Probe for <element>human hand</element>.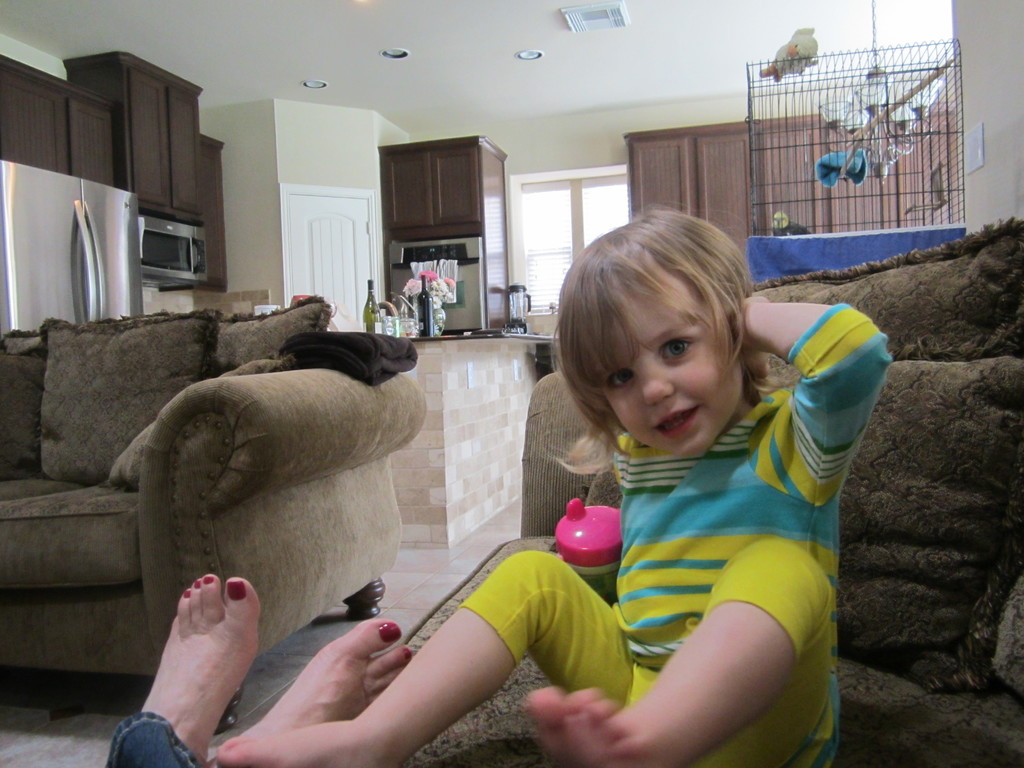
Probe result: (733,296,771,379).
